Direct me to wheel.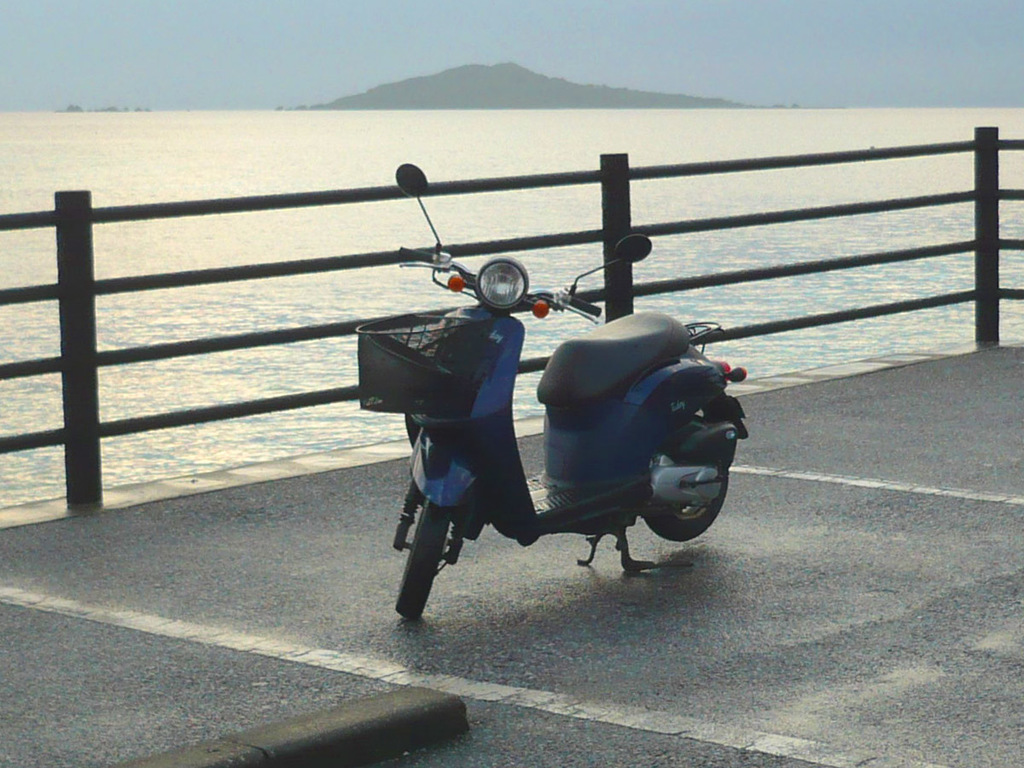
Direction: 657:410:730:554.
